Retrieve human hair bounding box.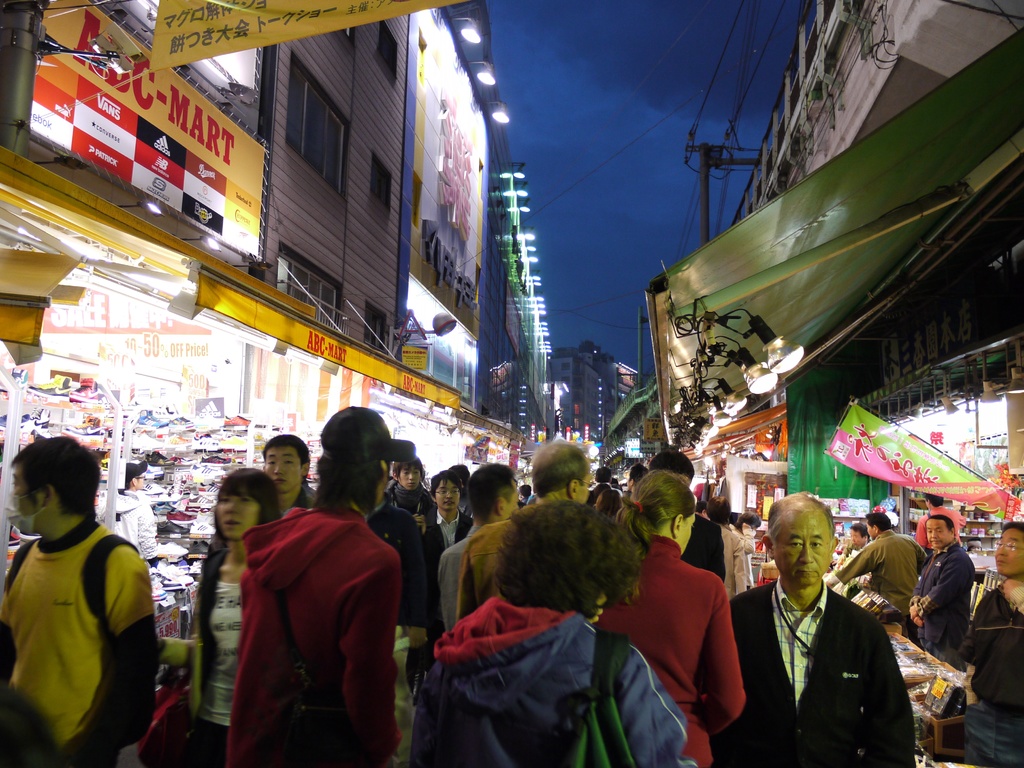
Bounding box: (7,431,100,518).
